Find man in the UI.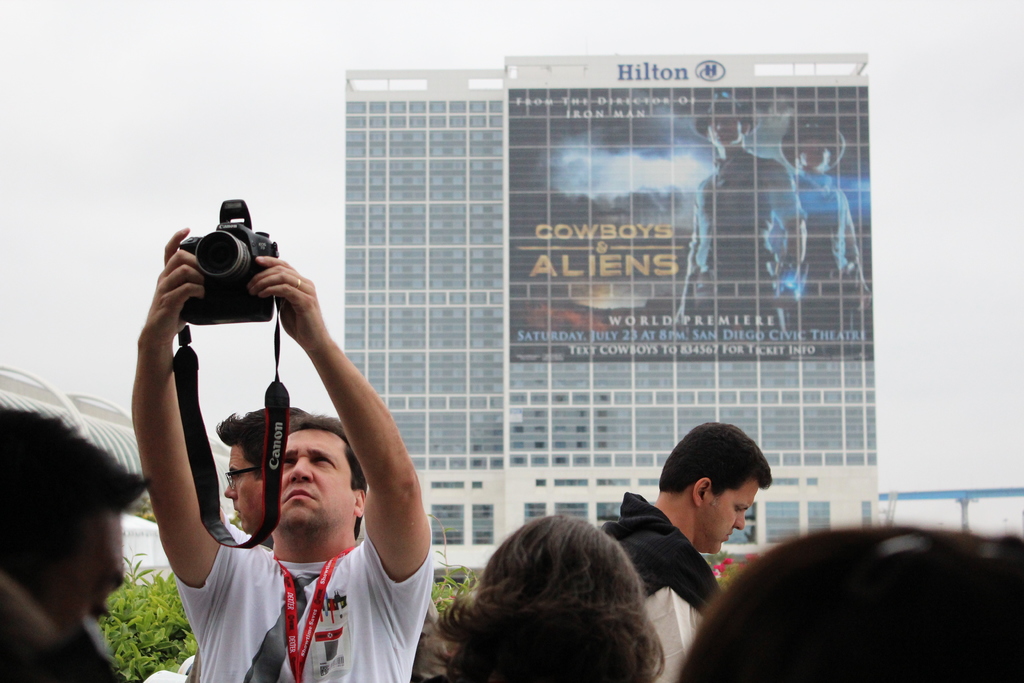
UI element at {"left": 211, "top": 403, "right": 315, "bottom": 536}.
